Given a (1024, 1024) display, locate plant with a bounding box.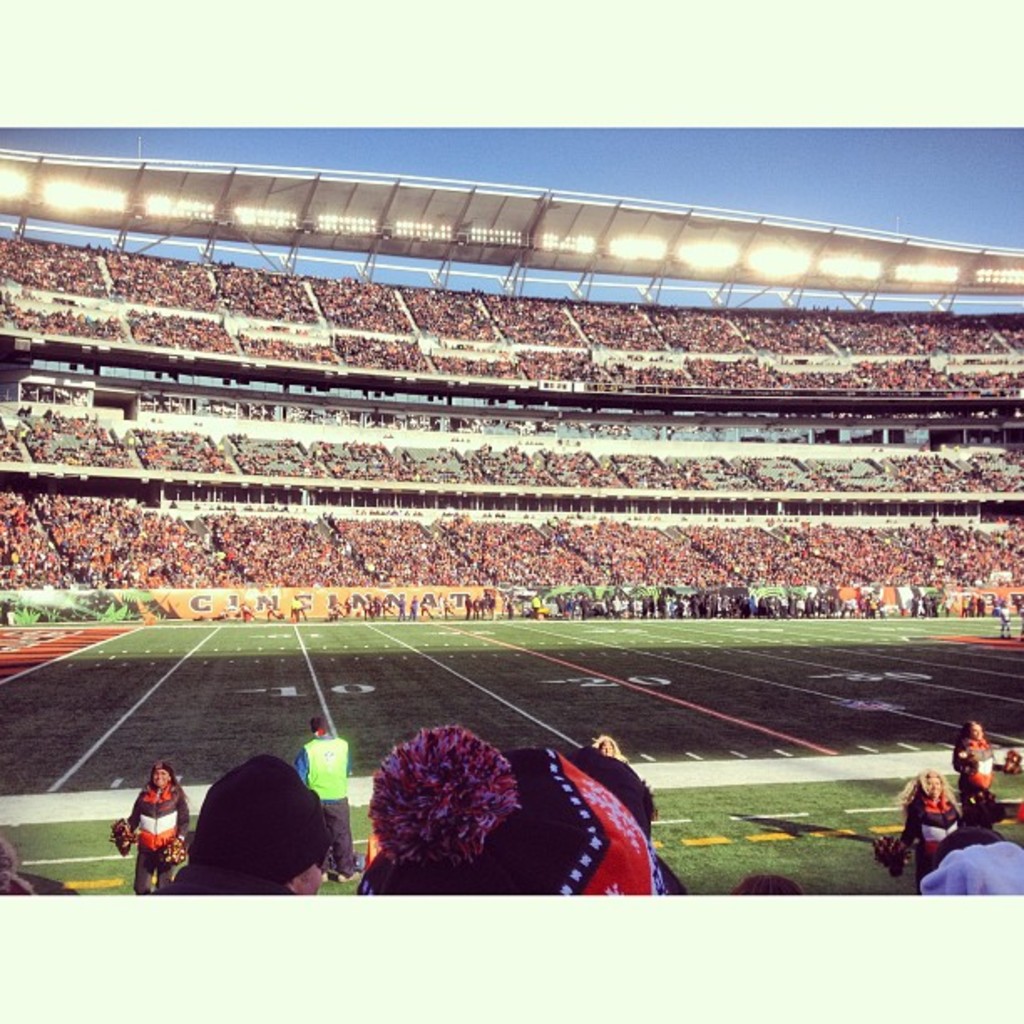
Located: (525, 574, 689, 602).
